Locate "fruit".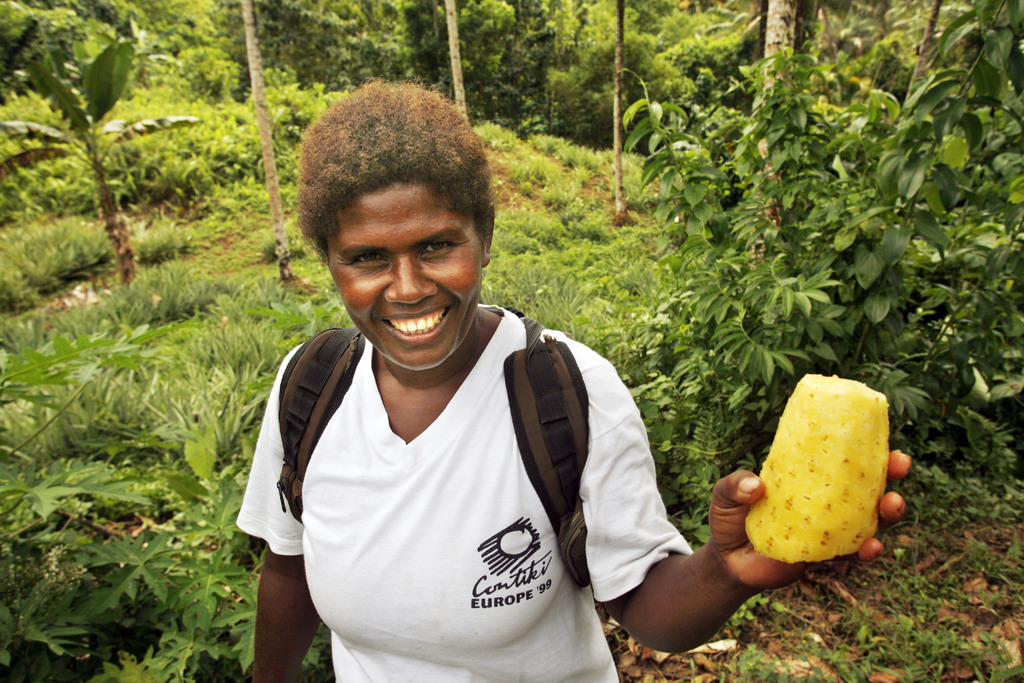
Bounding box: 723:391:888:575.
